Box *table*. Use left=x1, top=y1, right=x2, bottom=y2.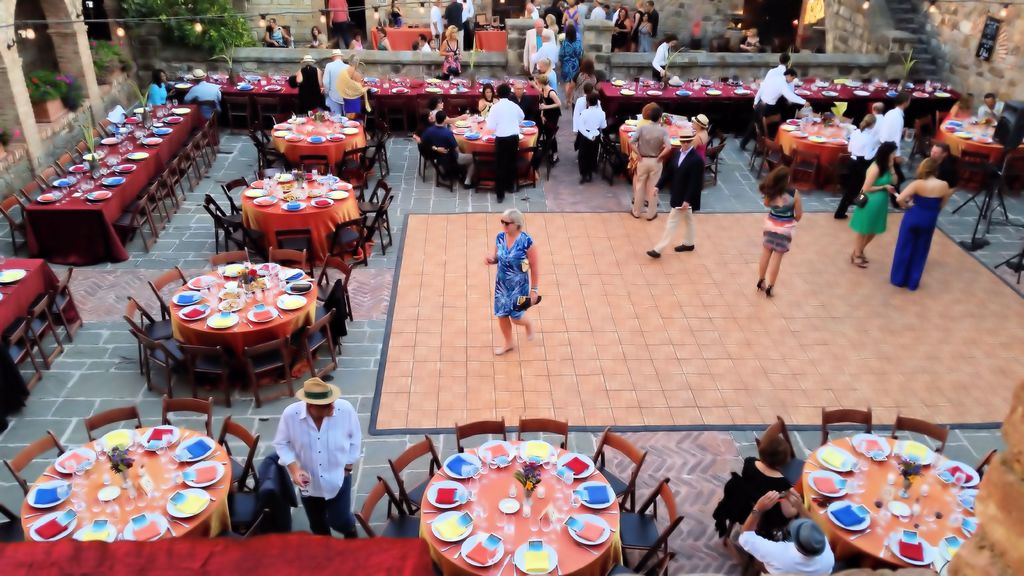
left=239, top=168, right=373, bottom=261.
